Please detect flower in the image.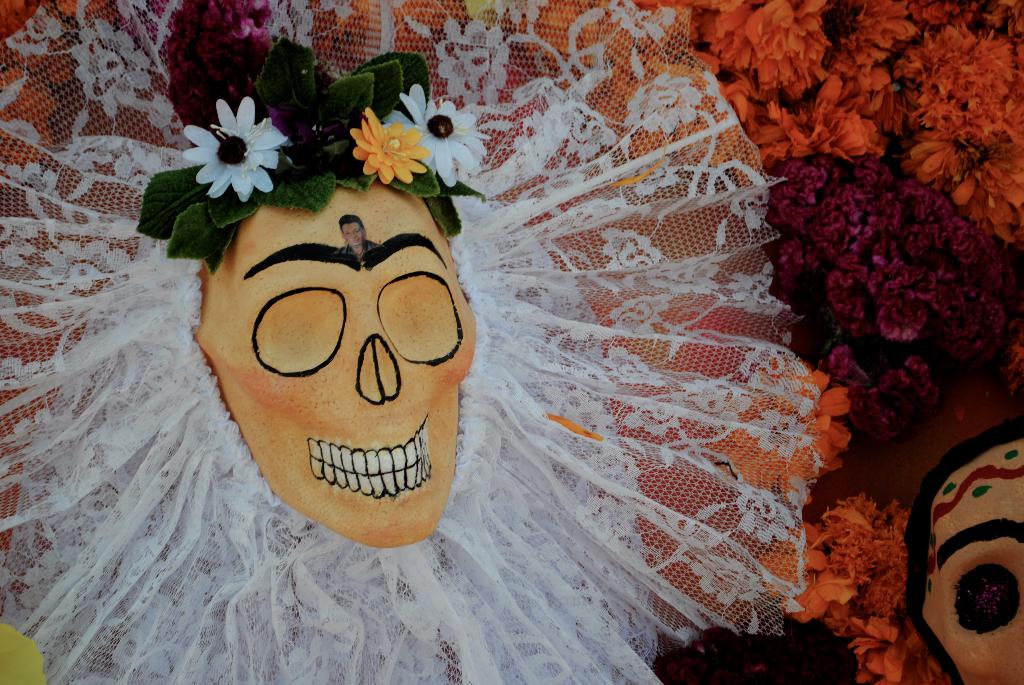
[170, 90, 282, 210].
